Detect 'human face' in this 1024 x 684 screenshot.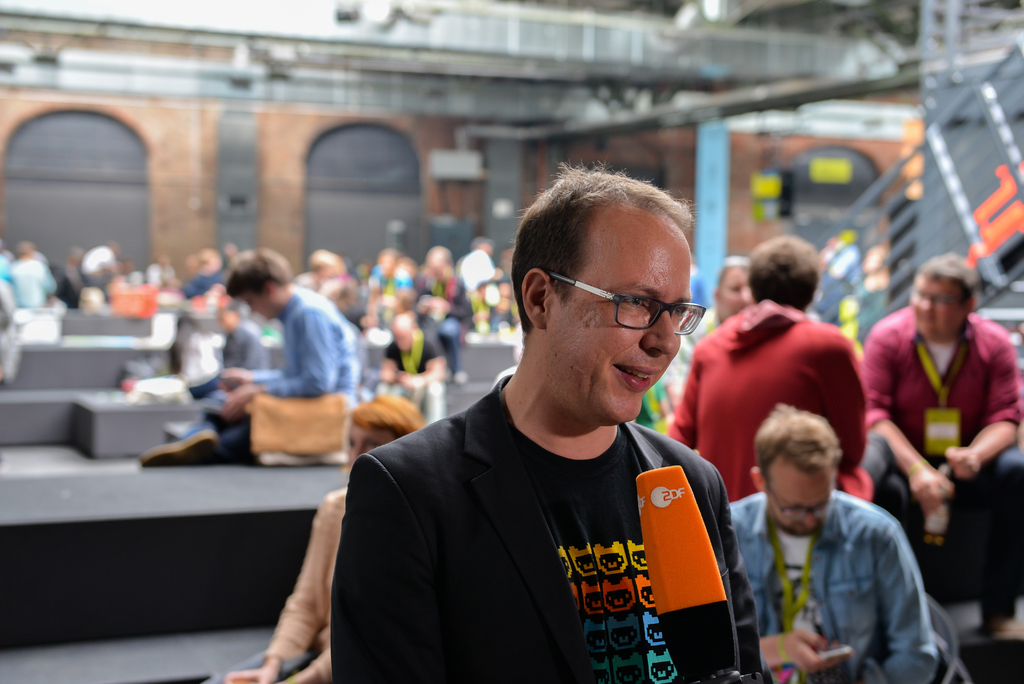
Detection: region(715, 269, 755, 323).
